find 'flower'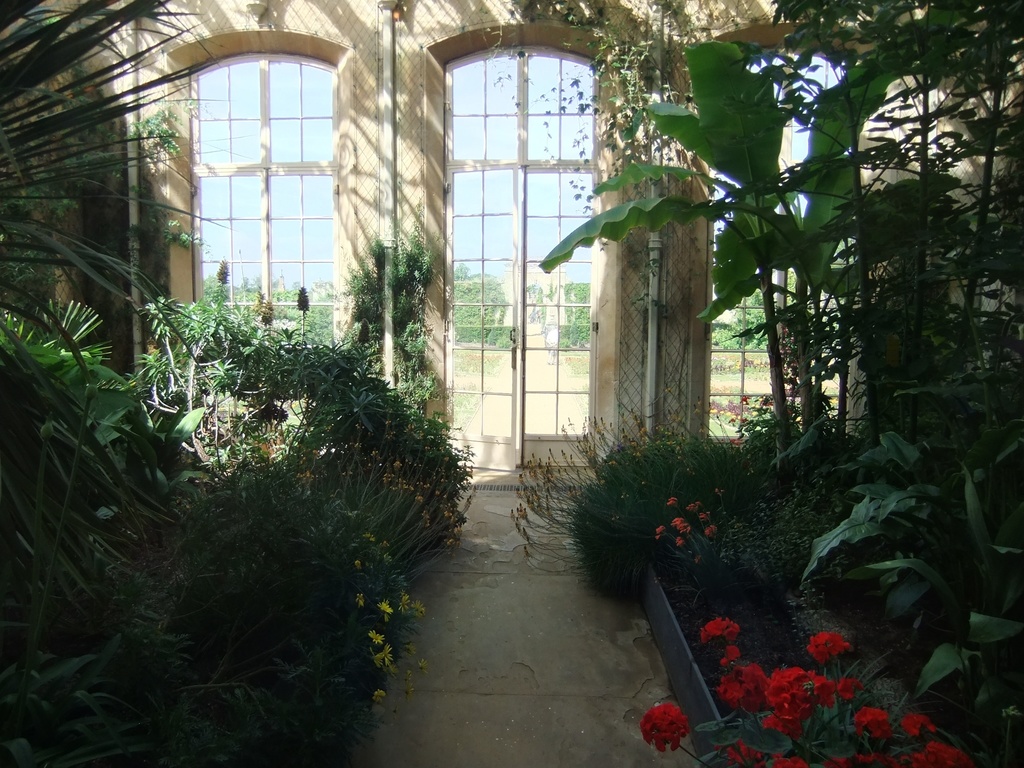
bbox=[670, 517, 682, 525]
